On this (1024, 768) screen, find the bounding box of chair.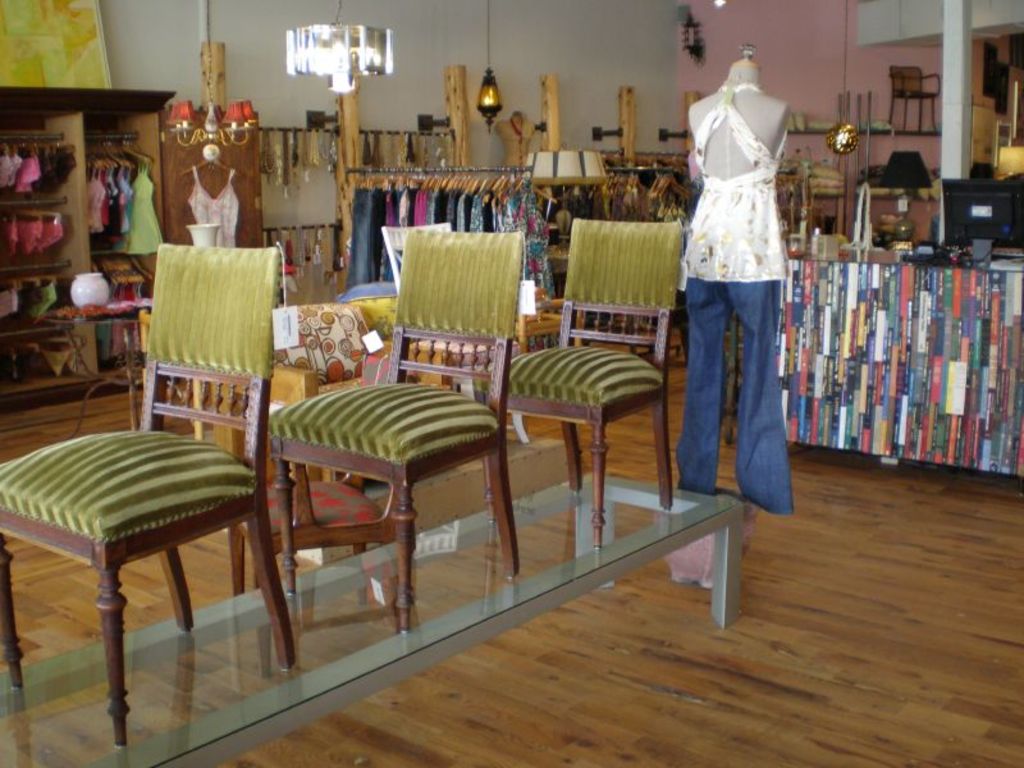
Bounding box: Rect(0, 241, 296, 750).
